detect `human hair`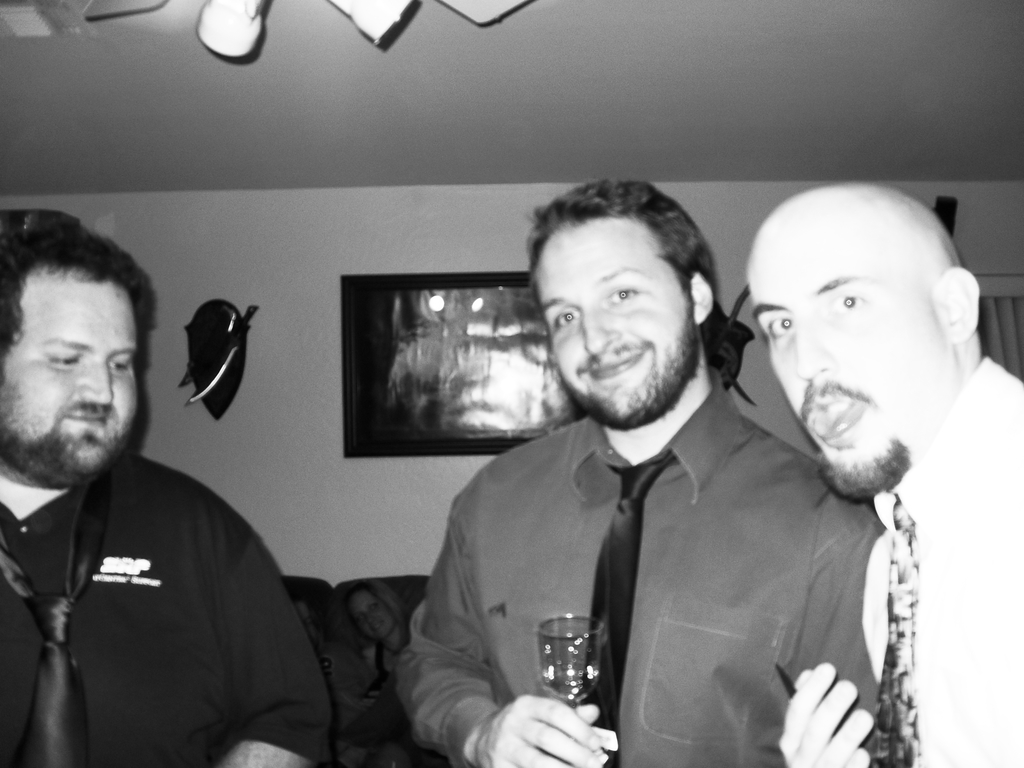
[left=0, top=212, right=152, bottom=384]
